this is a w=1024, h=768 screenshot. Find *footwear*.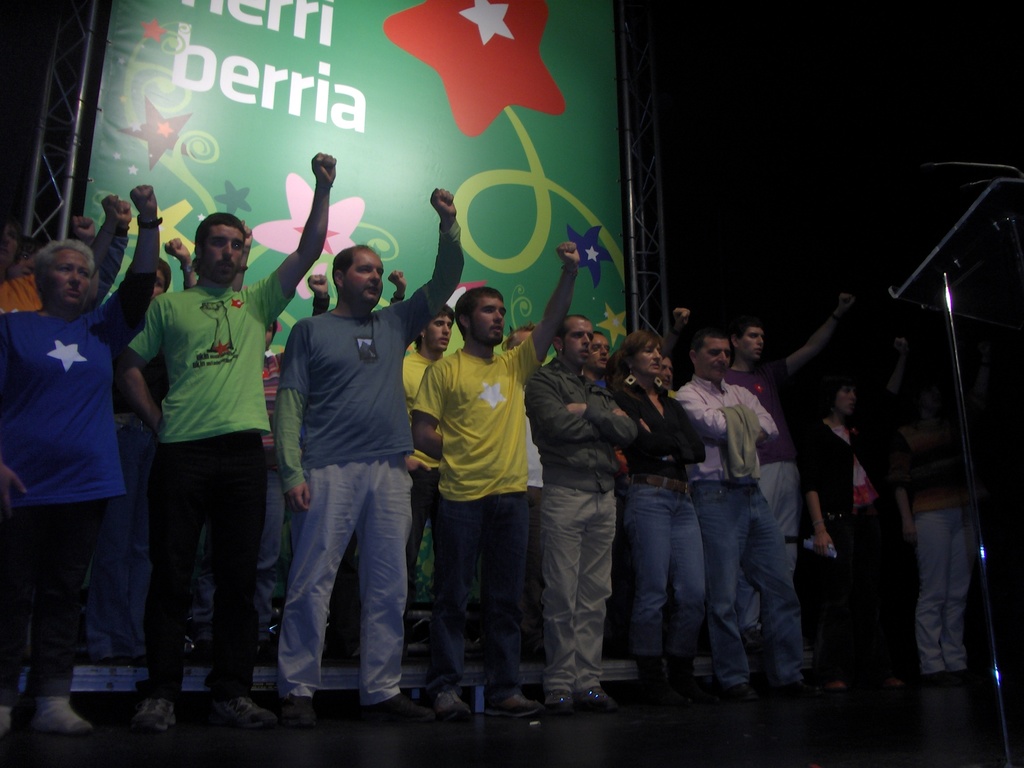
Bounding box: [723, 683, 755, 700].
